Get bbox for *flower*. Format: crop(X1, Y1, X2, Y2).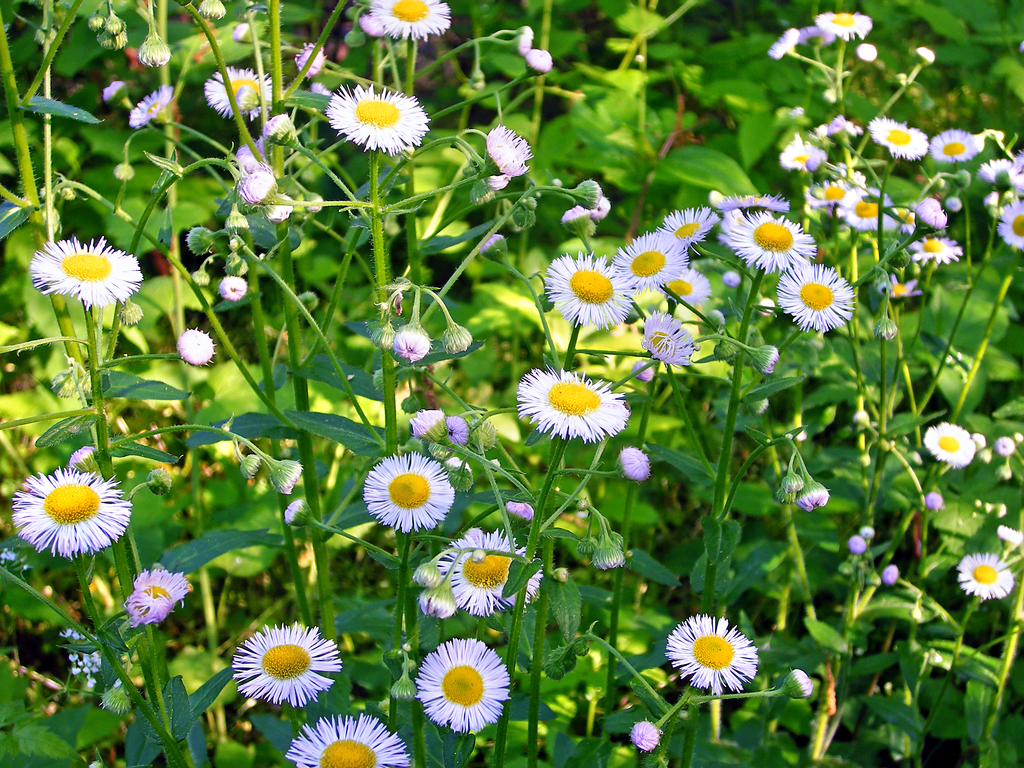
crop(912, 195, 943, 228).
